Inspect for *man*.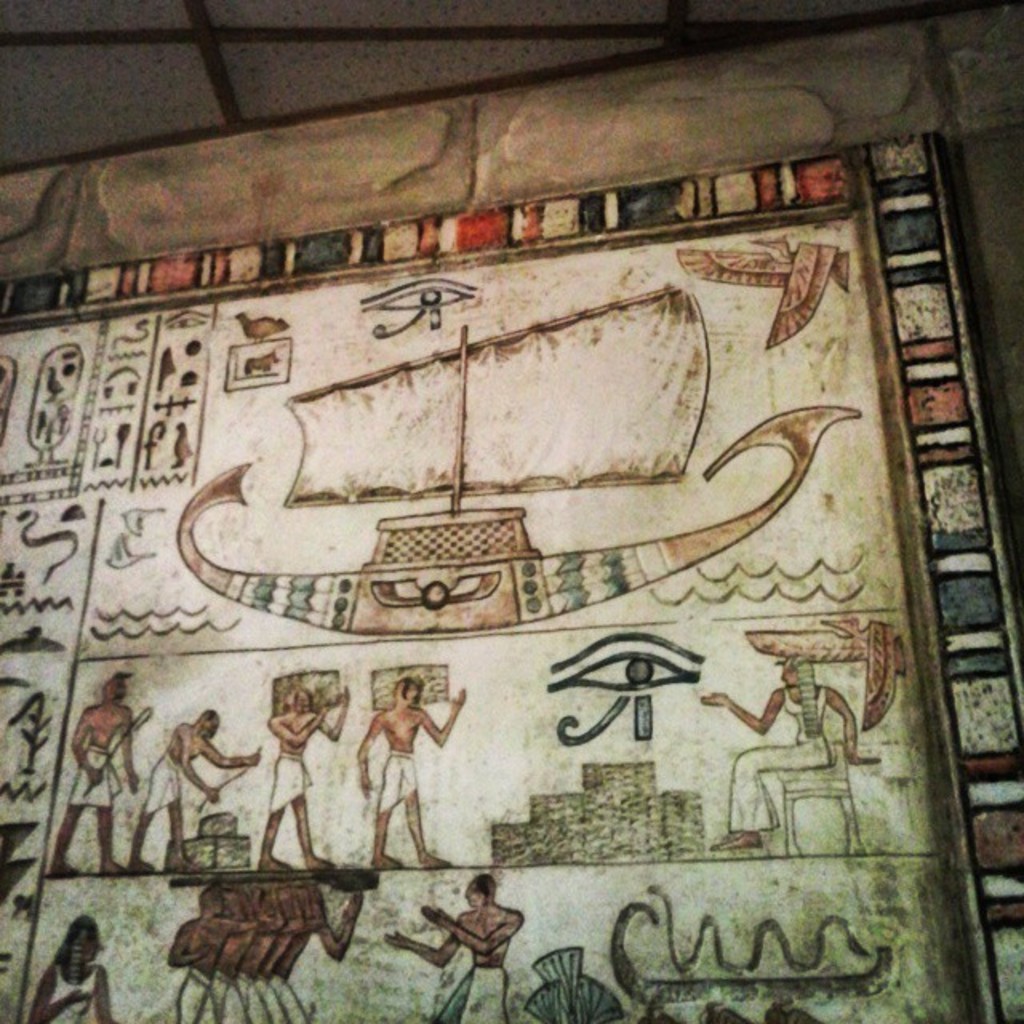
Inspection: locate(386, 872, 528, 1022).
